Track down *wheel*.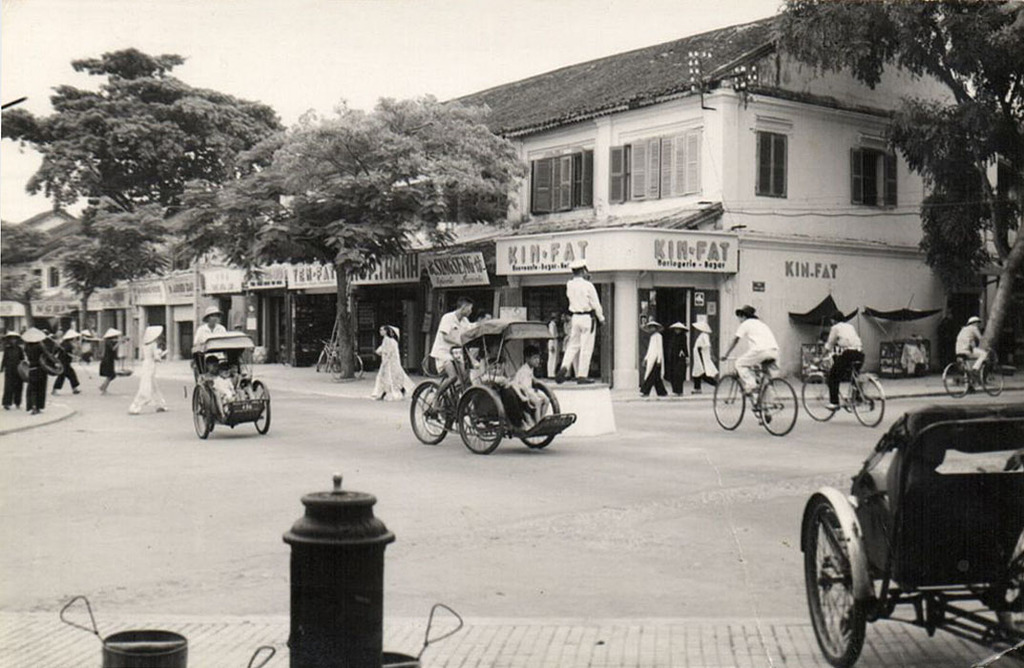
Tracked to bbox(800, 370, 838, 424).
